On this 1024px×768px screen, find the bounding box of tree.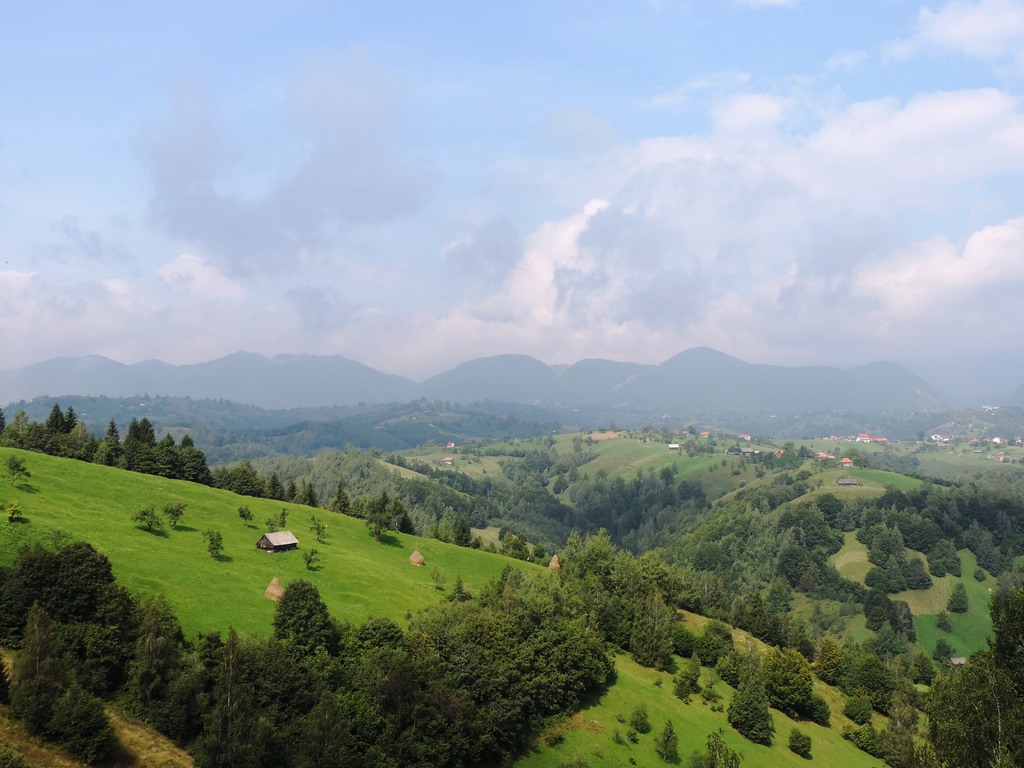
Bounding box: (131,504,164,532).
